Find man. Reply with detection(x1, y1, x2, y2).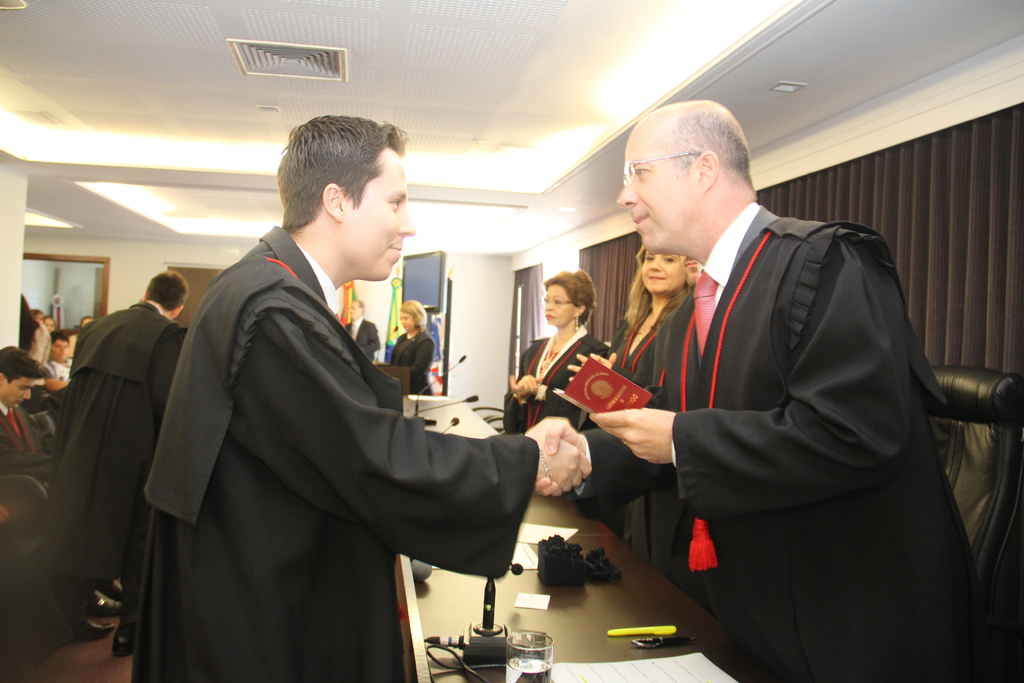
detection(115, 104, 526, 680).
